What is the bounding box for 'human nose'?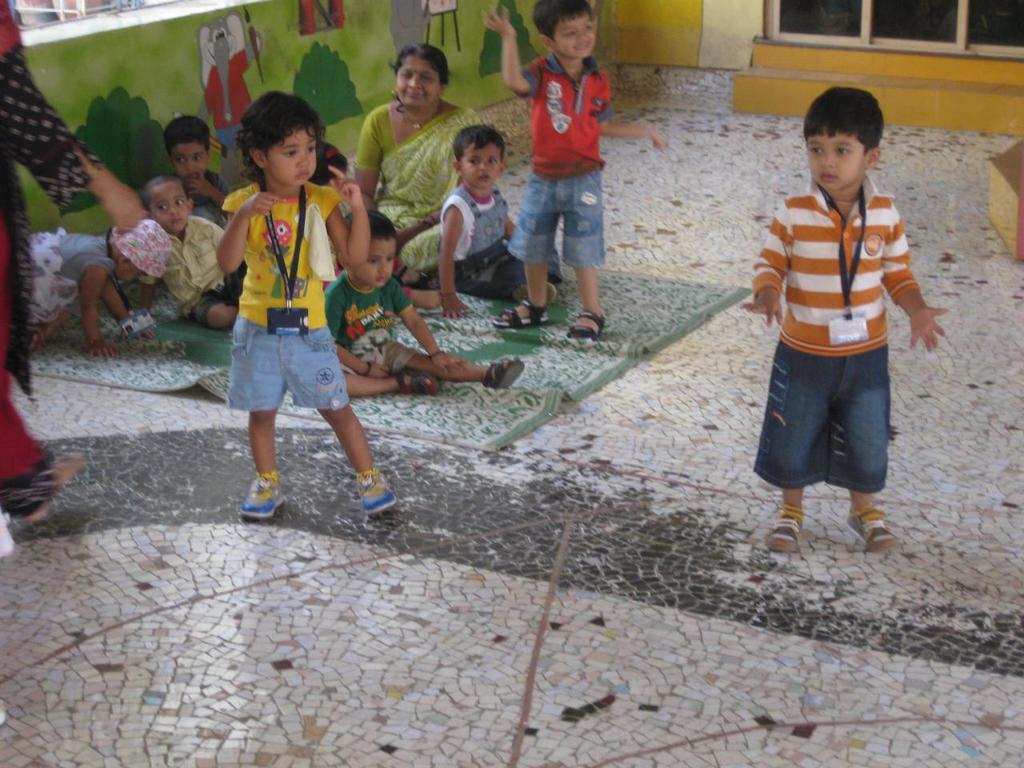
select_region(186, 162, 194, 170).
